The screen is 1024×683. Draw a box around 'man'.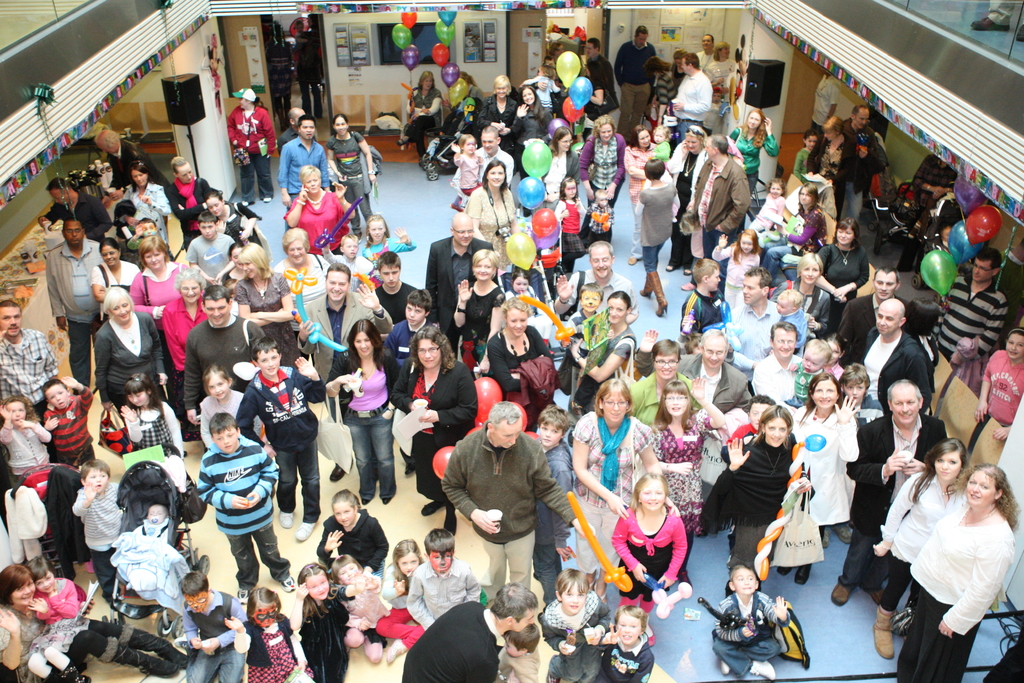
<region>374, 248, 419, 322</region>.
